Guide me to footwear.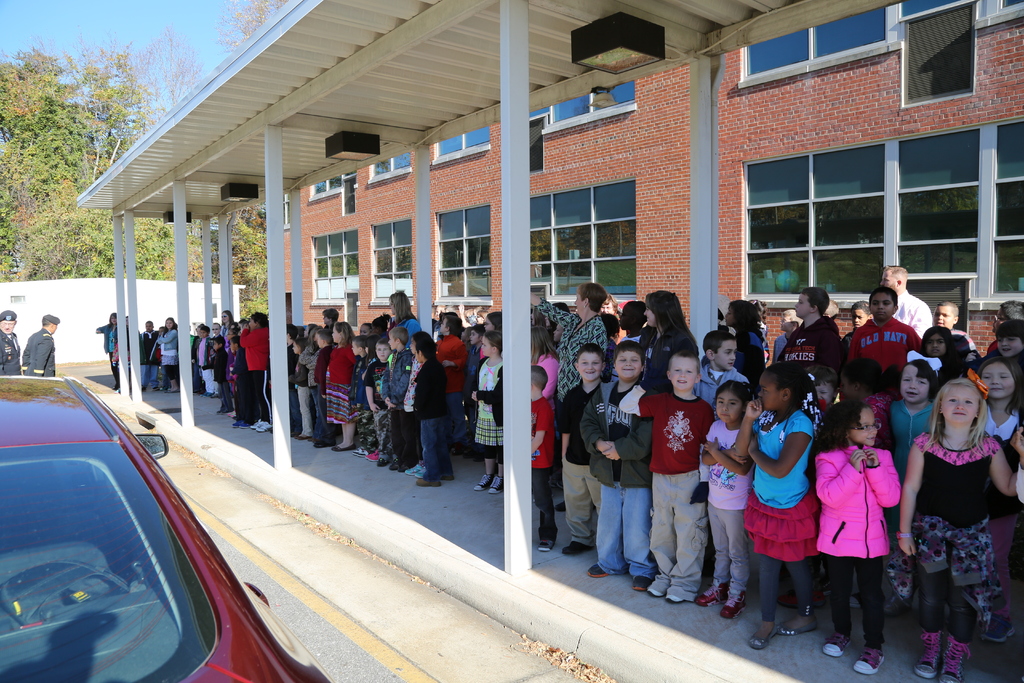
Guidance: bbox(846, 588, 860, 609).
